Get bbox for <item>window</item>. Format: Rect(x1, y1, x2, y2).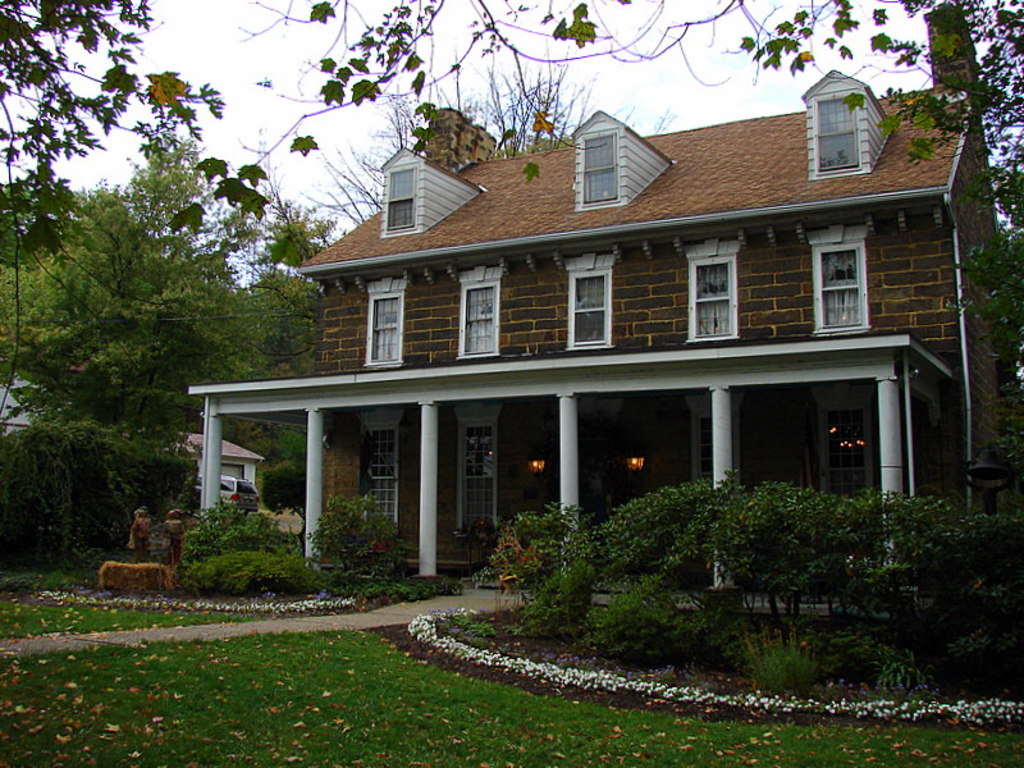
Rect(689, 239, 750, 342).
